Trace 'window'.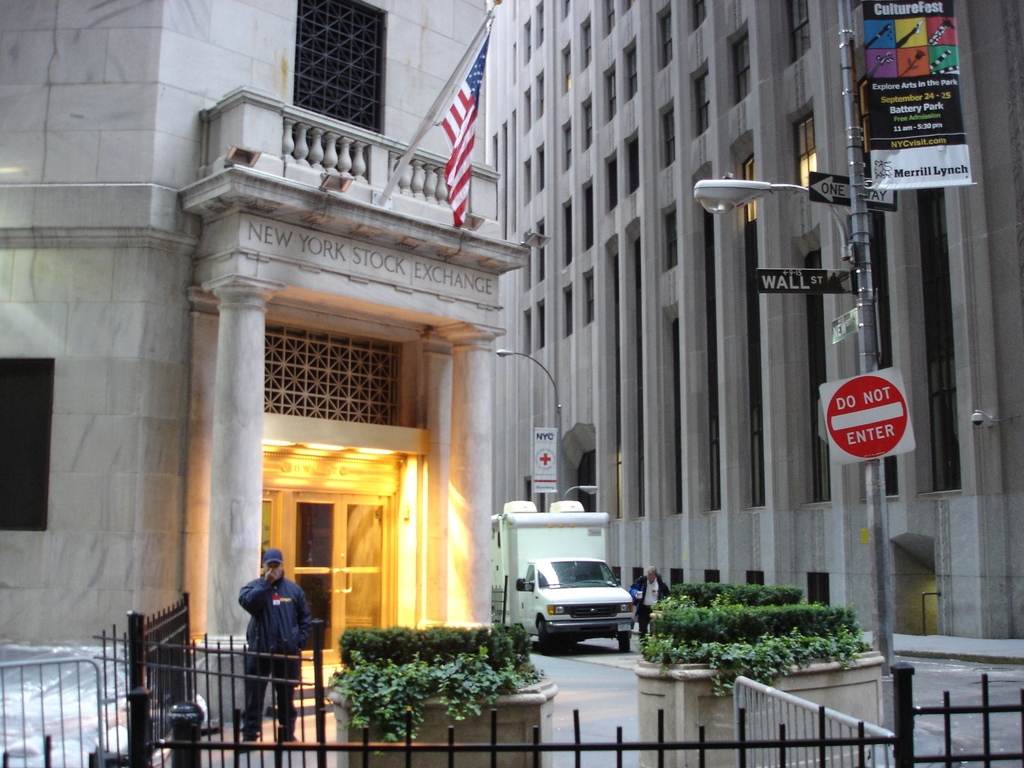
Traced to box=[538, 72, 544, 114].
